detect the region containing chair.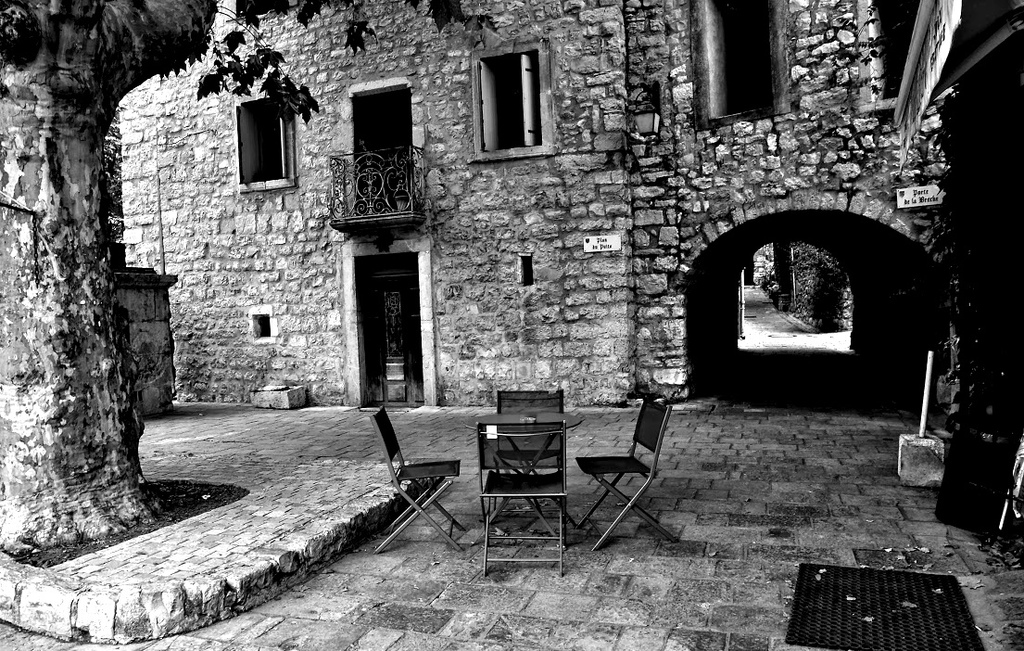
locate(591, 399, 692, 568).
